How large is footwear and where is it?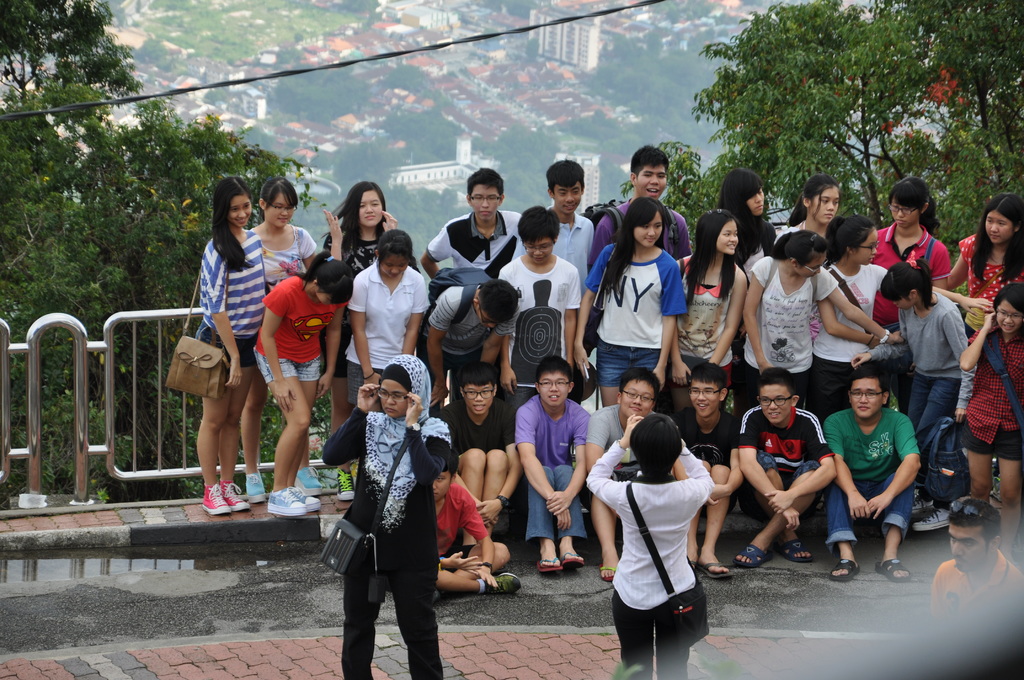
Bounding box: l=294, t=464, r=329, b=499.
